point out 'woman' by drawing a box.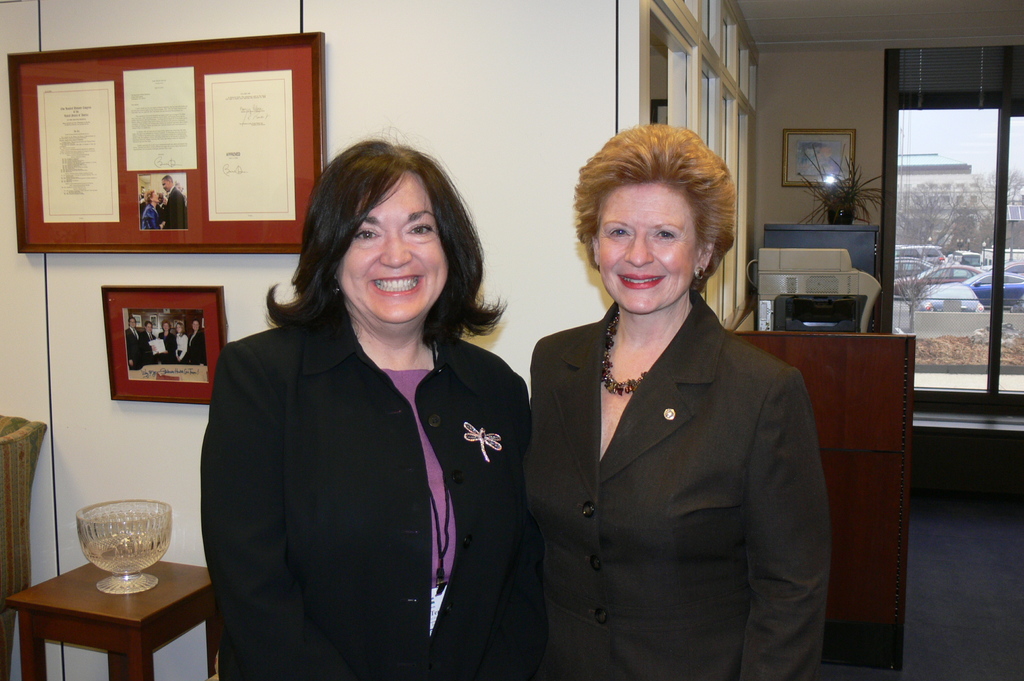
(155,321,174,352).
